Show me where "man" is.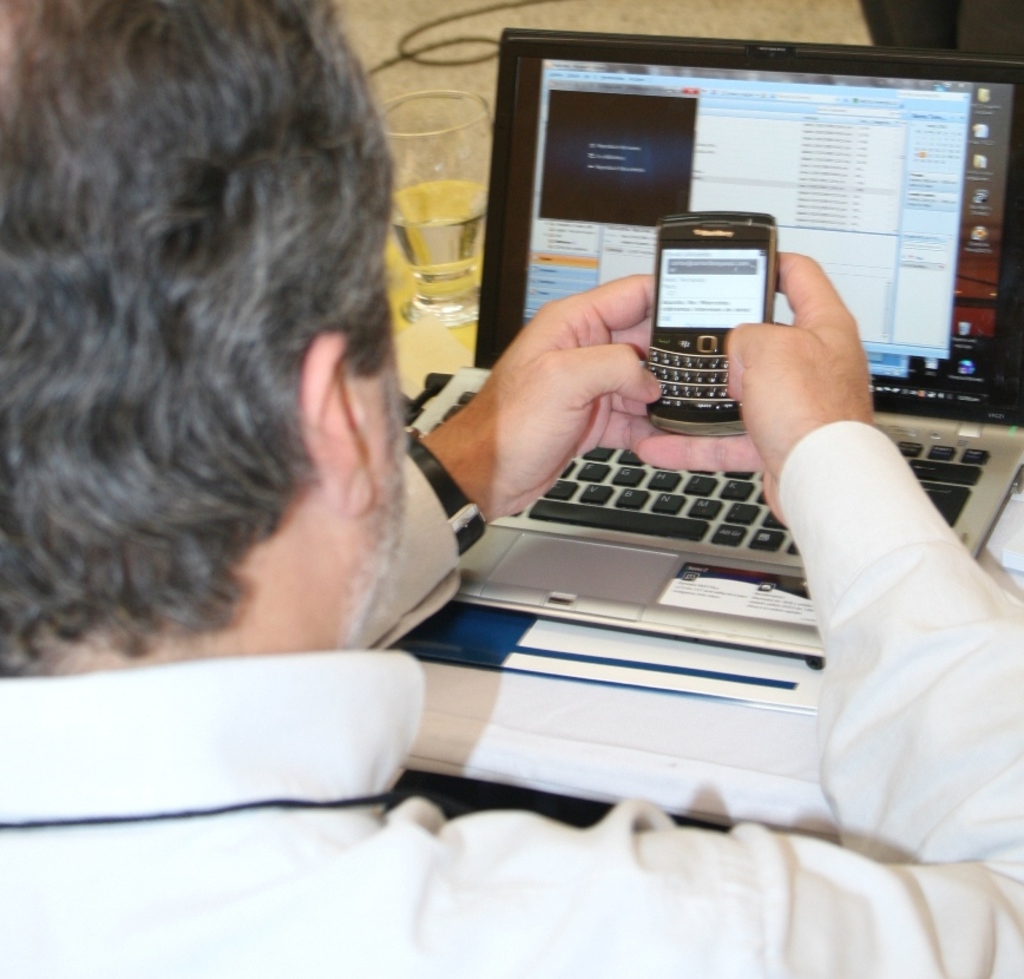
"man" is at x1=0 y1=0 x2=1023 y2=978.
